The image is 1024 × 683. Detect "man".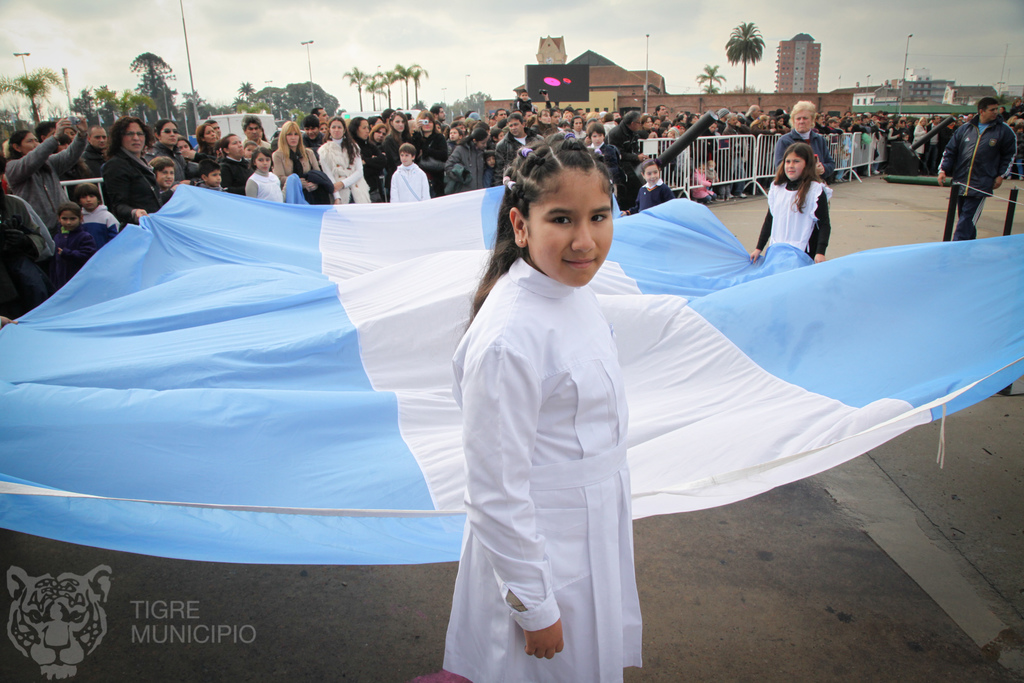
Detection: bbox=(193, 119, 220, 147).
